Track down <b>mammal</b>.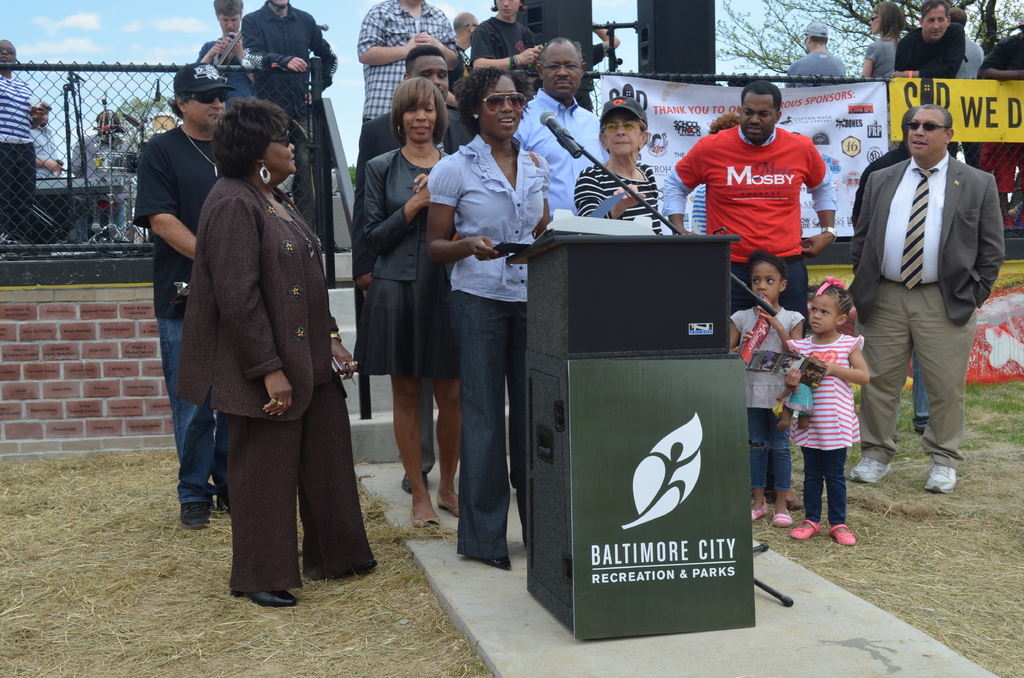
Tracked to crop(241, 0, 336, 230).
